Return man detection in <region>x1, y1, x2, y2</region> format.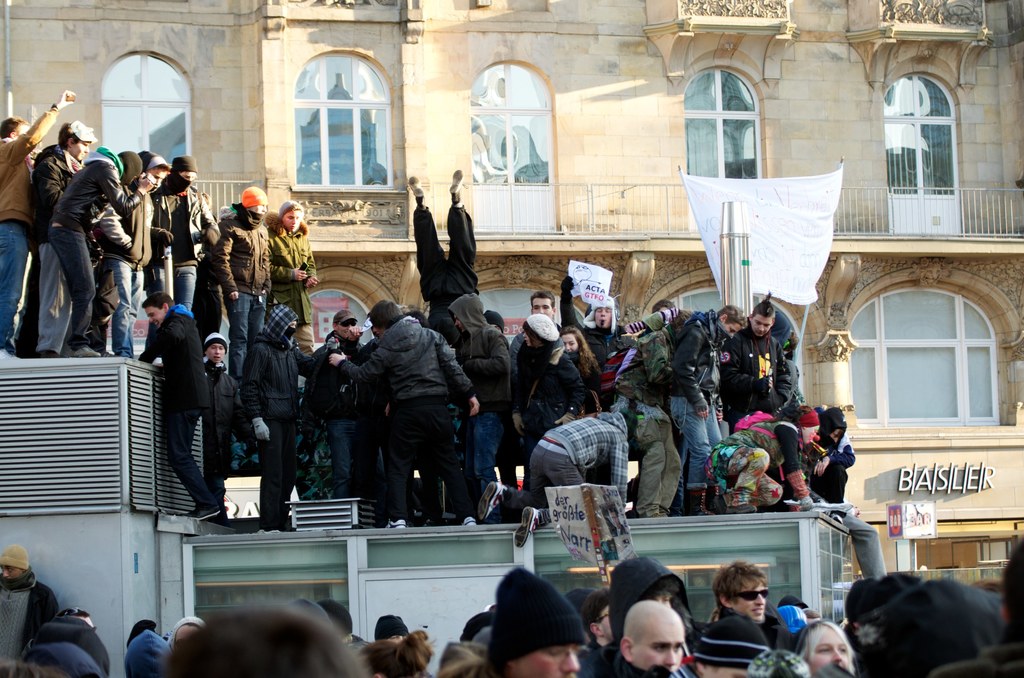
<region>330, 298, 481, 528</region>.
